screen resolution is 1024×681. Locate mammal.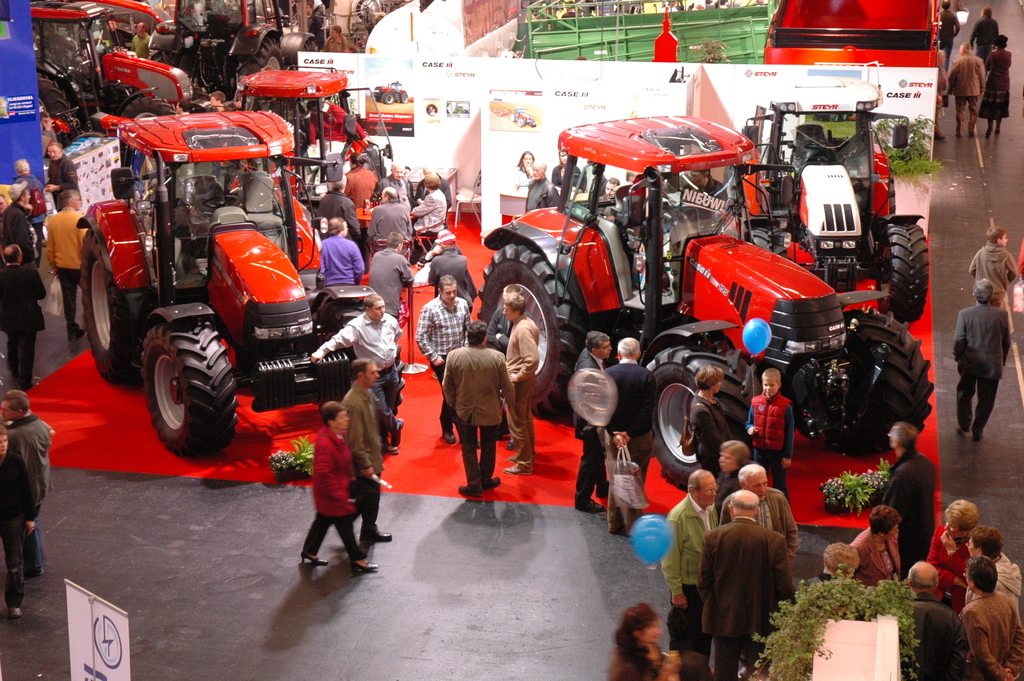
13/158/50/248.
